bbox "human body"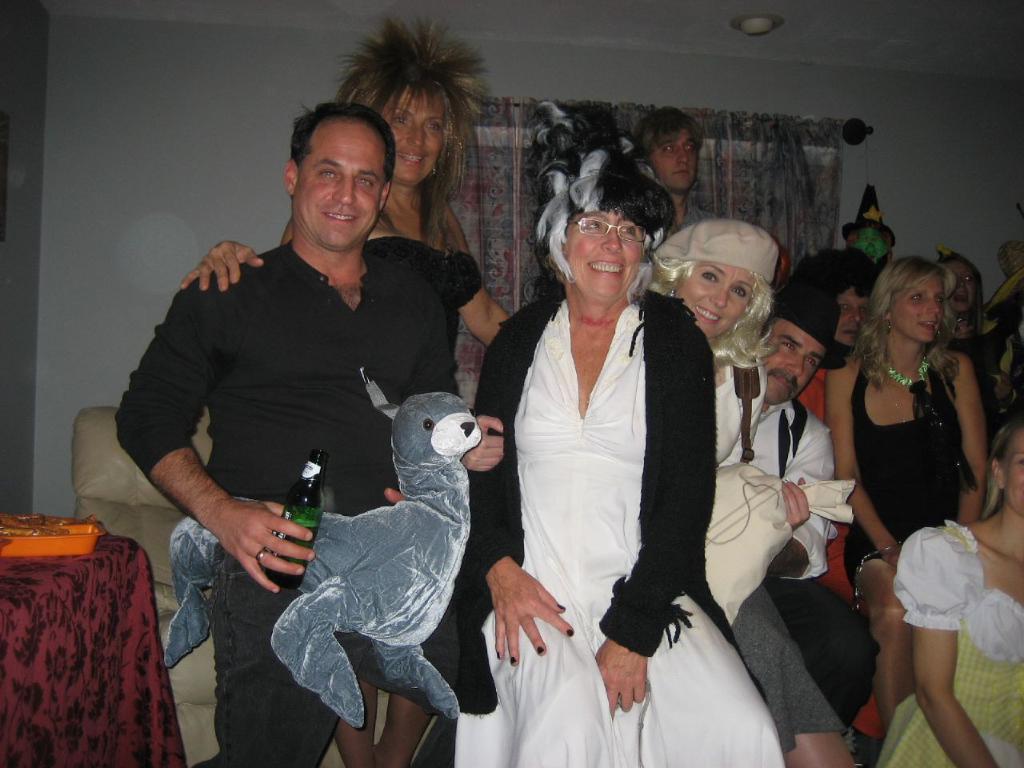
446/98/784/767
